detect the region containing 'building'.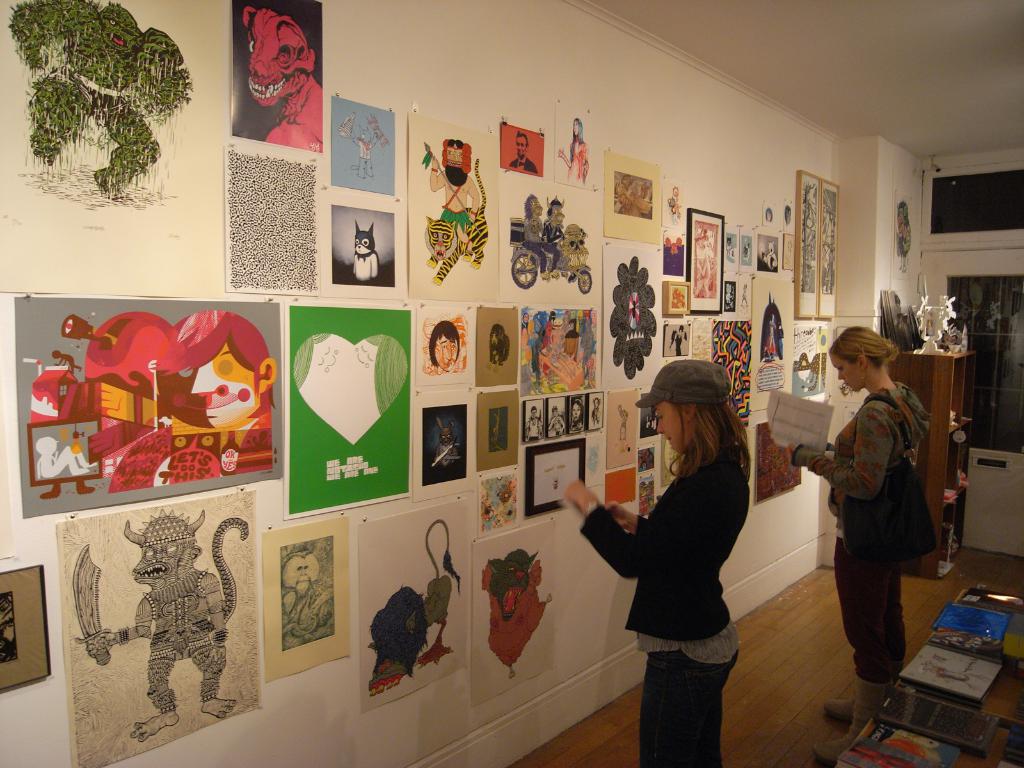
[0,0,1023,767].
